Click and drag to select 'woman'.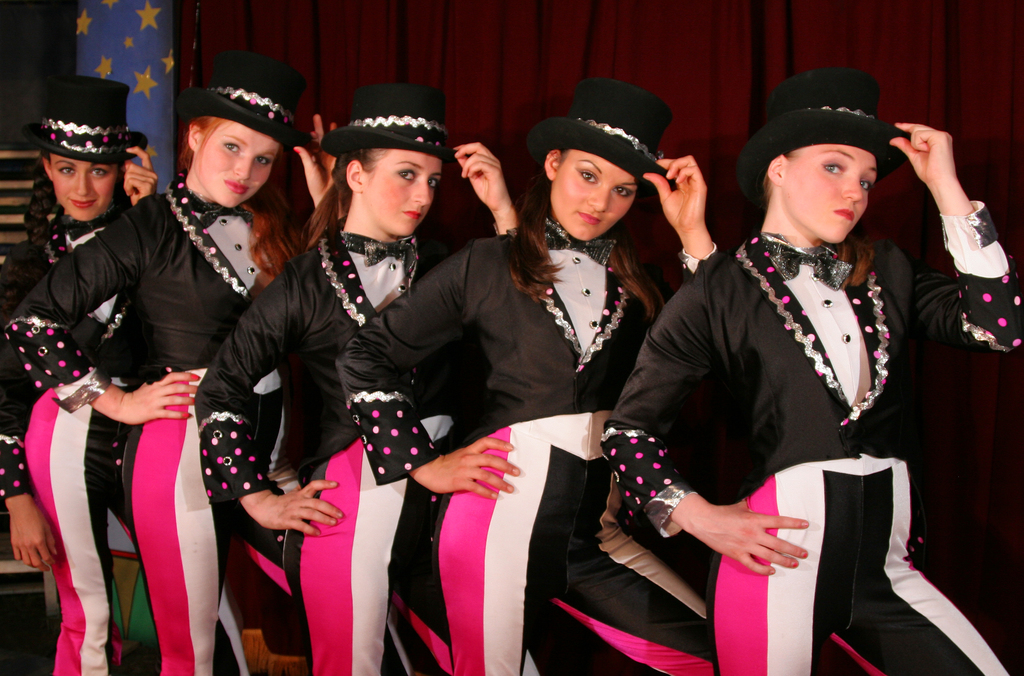
Selection: bbox=(593, 72, 1023, 675).
